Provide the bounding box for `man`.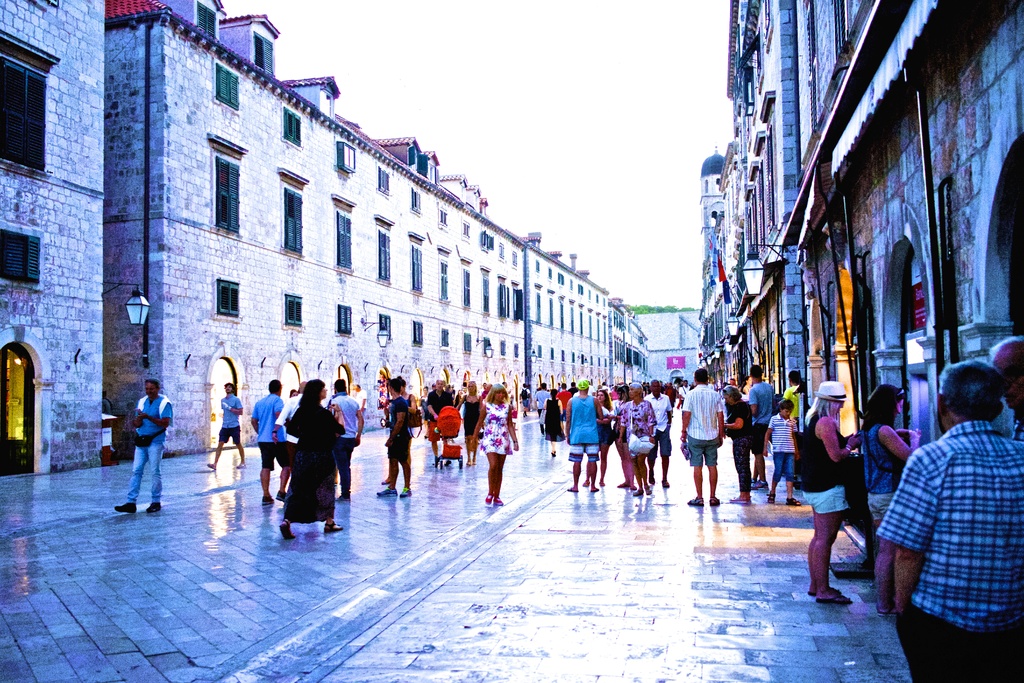
535,379,557,445.
